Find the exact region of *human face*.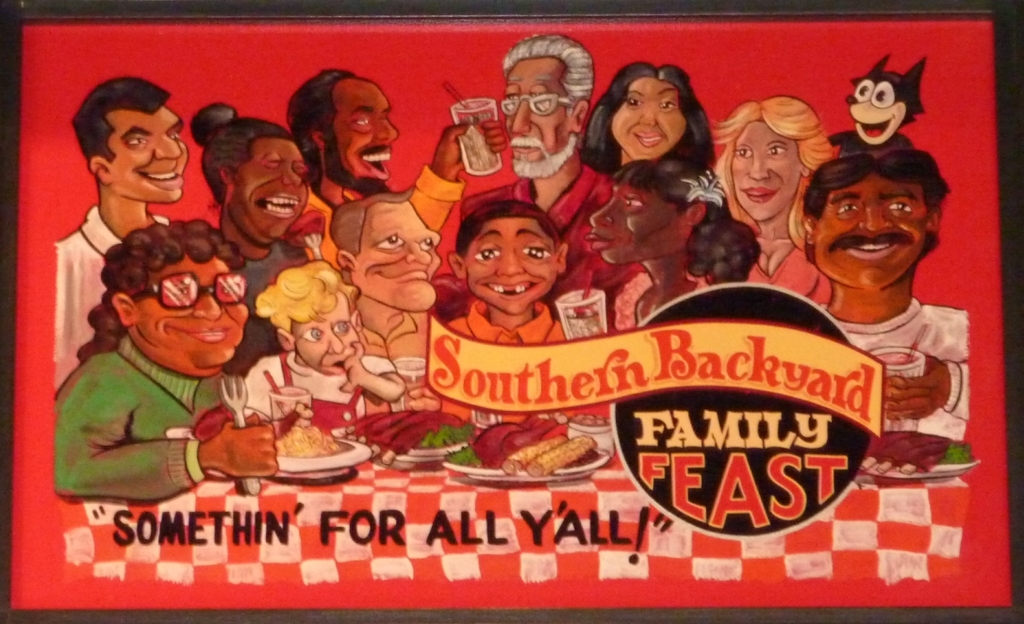
Exact region: select_region(728, 120, 803, 223).
